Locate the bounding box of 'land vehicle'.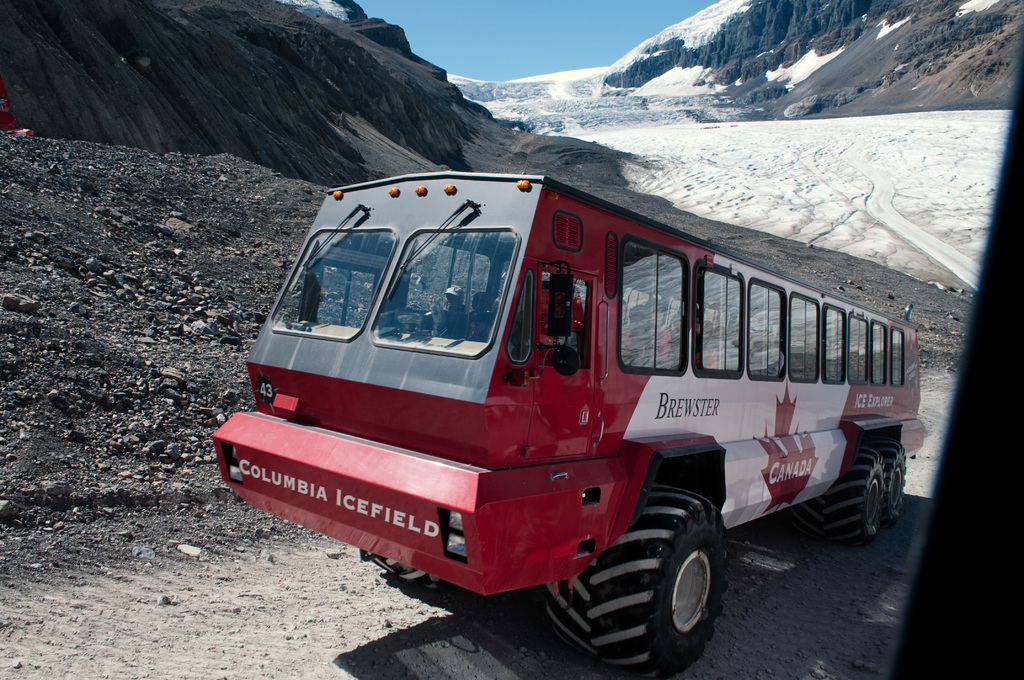
Bounding box: [243,166,942,646].
